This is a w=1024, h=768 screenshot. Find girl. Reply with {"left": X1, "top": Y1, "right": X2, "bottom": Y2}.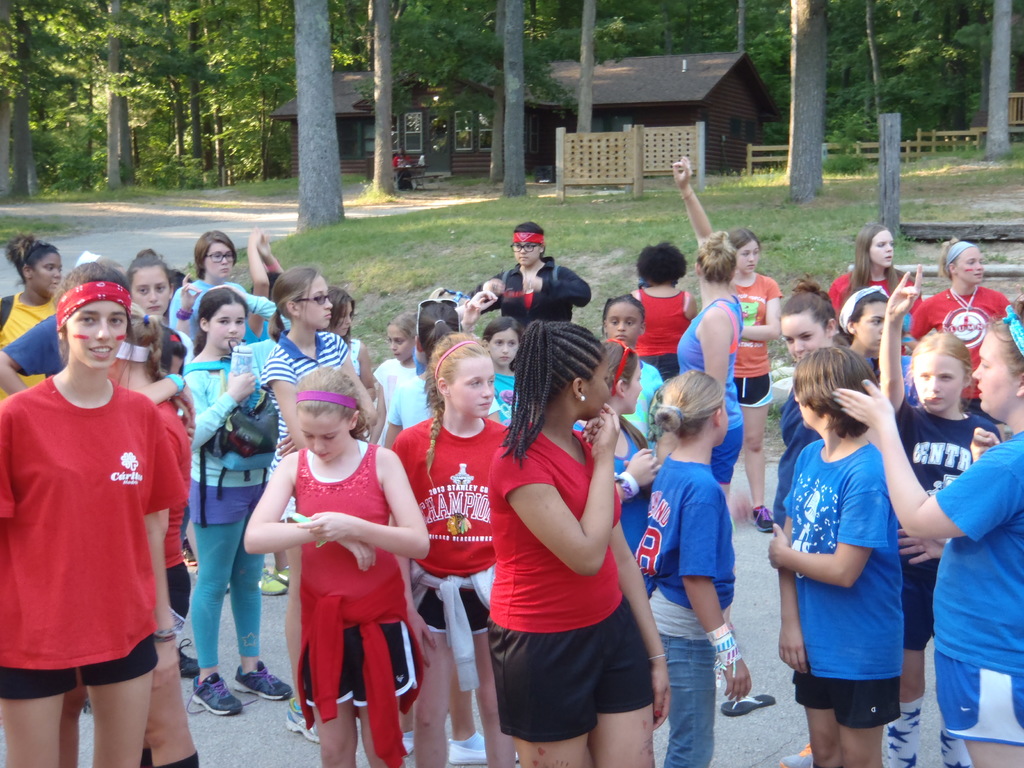
{"left": 364, "top": 312, "right": 420, "bottom": 437}.
